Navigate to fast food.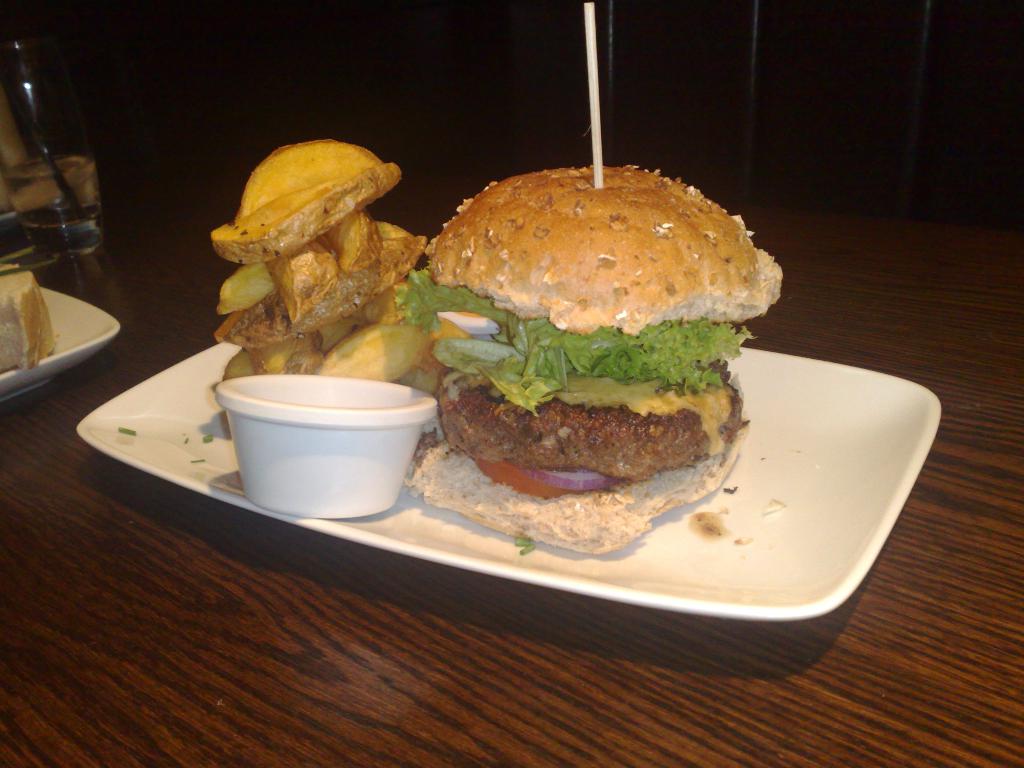
Navigation target: [left=313, top=314, right=424, bottom=387].
